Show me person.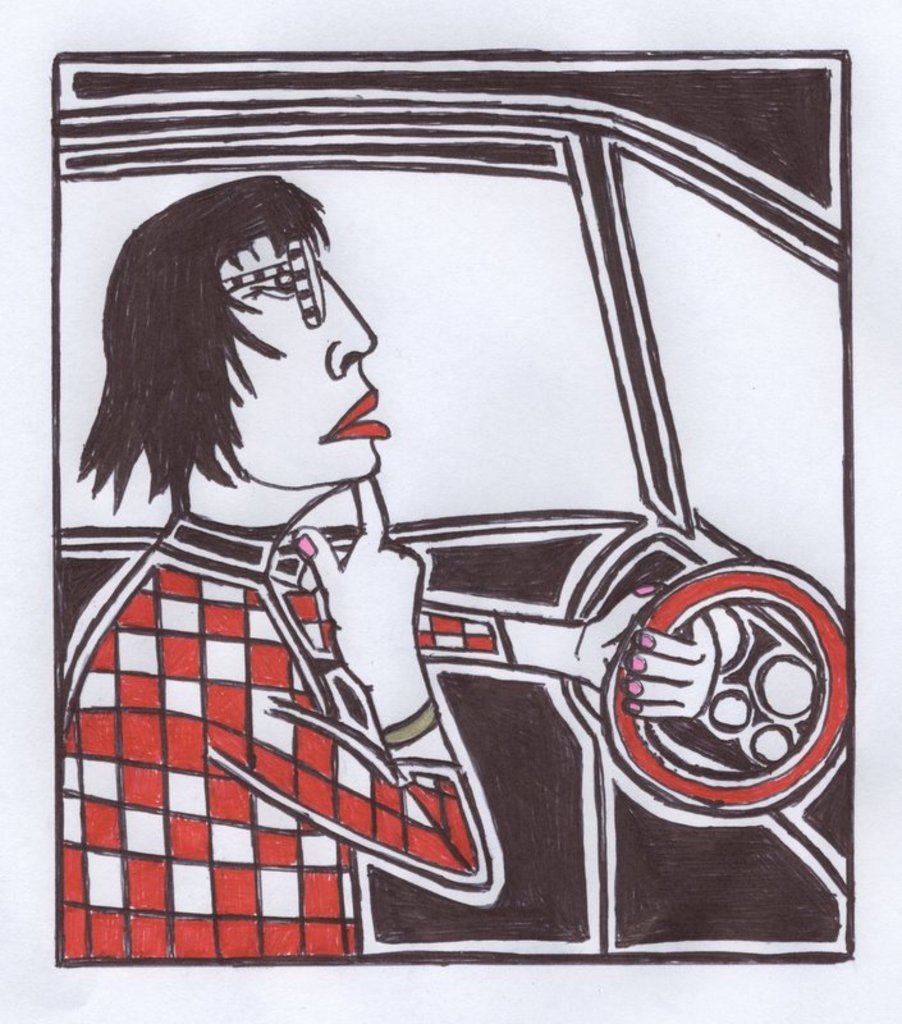
person is here: select_region(59, 151, 495, 942).
